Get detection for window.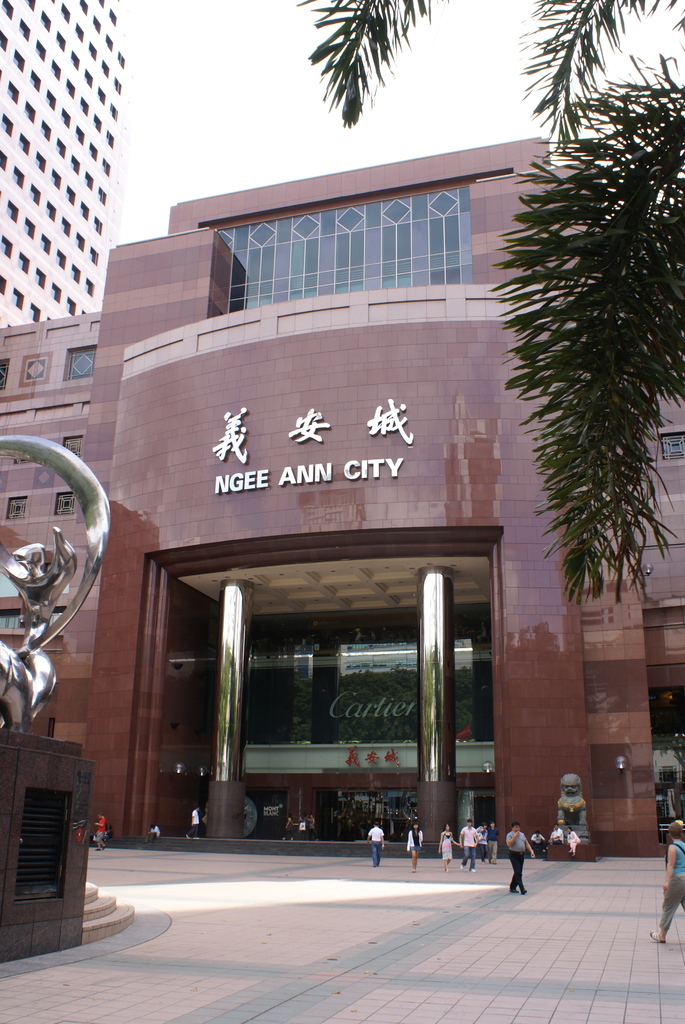
Detection: <region>91, 216, 103, 239</region>.
